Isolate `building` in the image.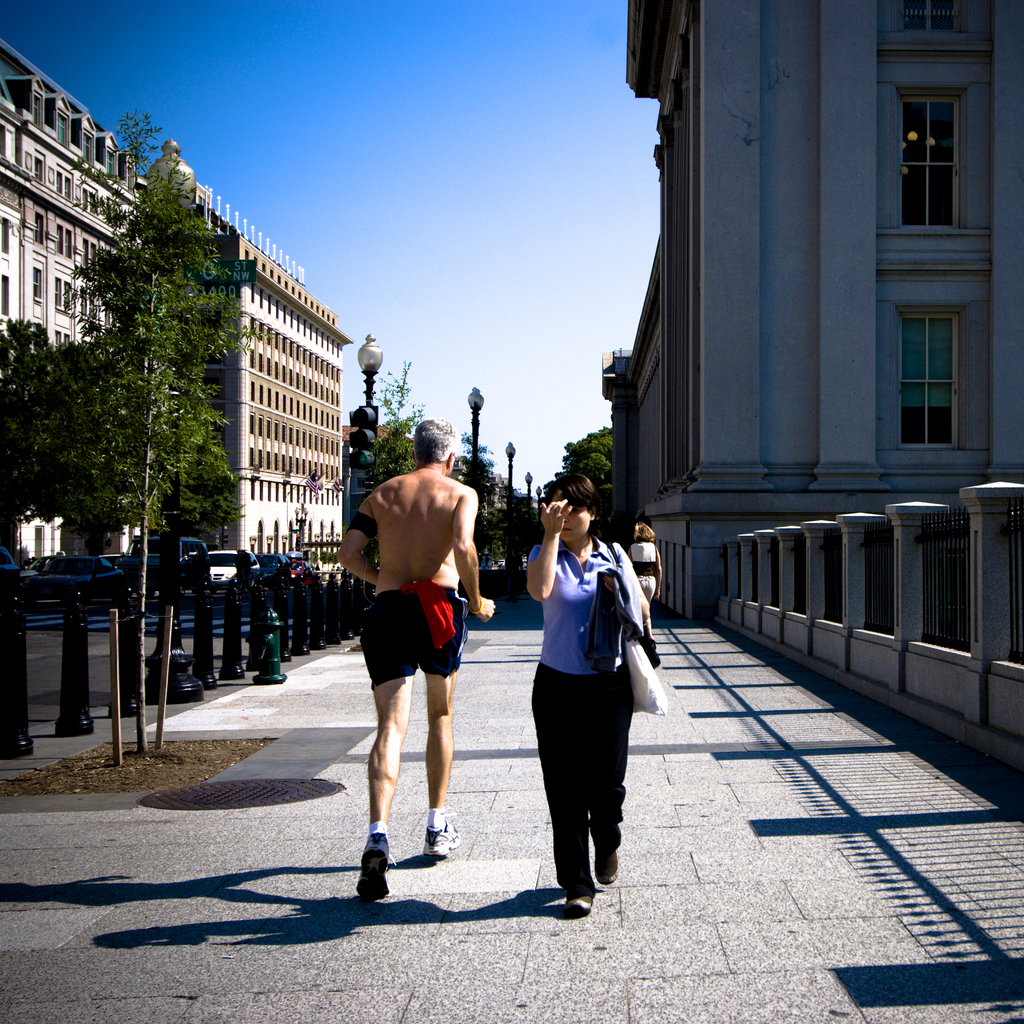
Isolated region: select_region(602, 0, 1021, 780).
